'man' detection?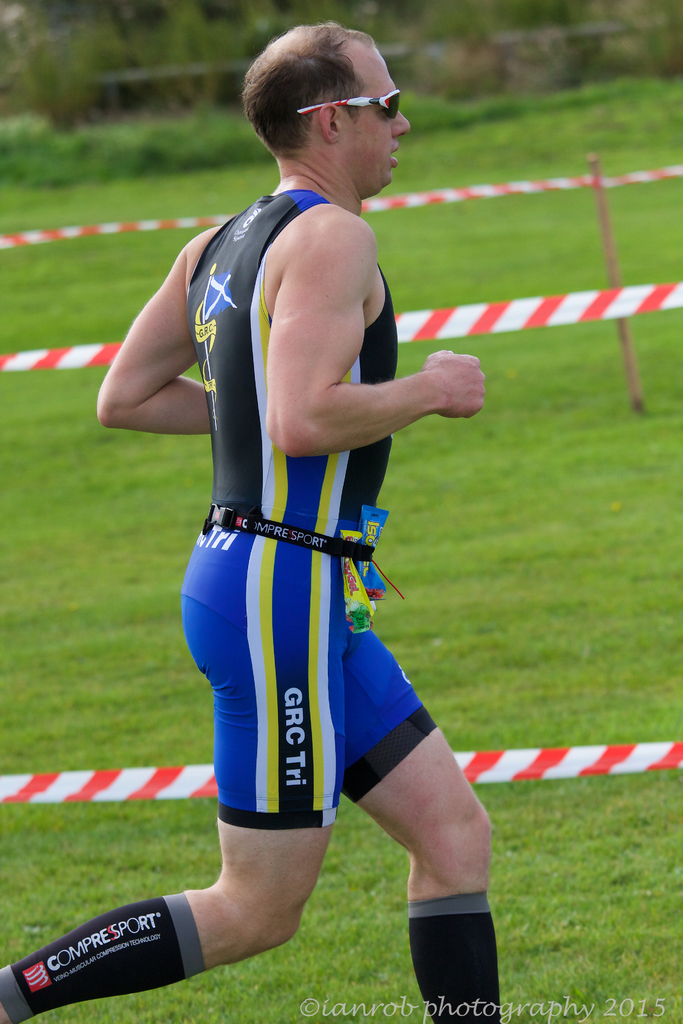
box=[98, 0, 516, 1009]
